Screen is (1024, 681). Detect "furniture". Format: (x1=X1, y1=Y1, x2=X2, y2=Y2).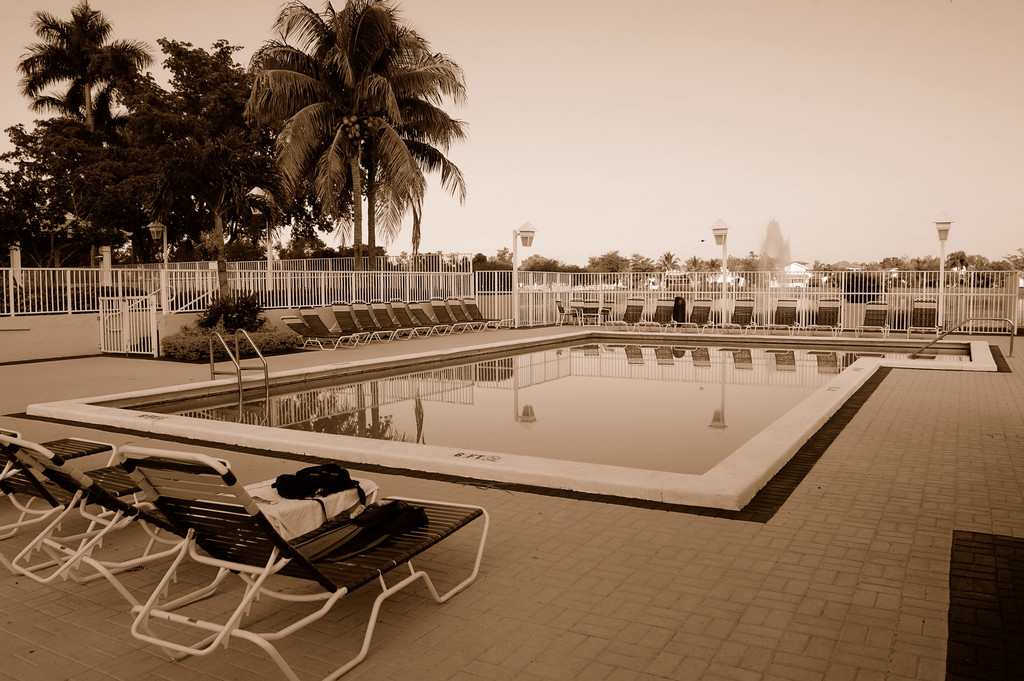
(x1=629, y1=297, x2=675, y2=331).
